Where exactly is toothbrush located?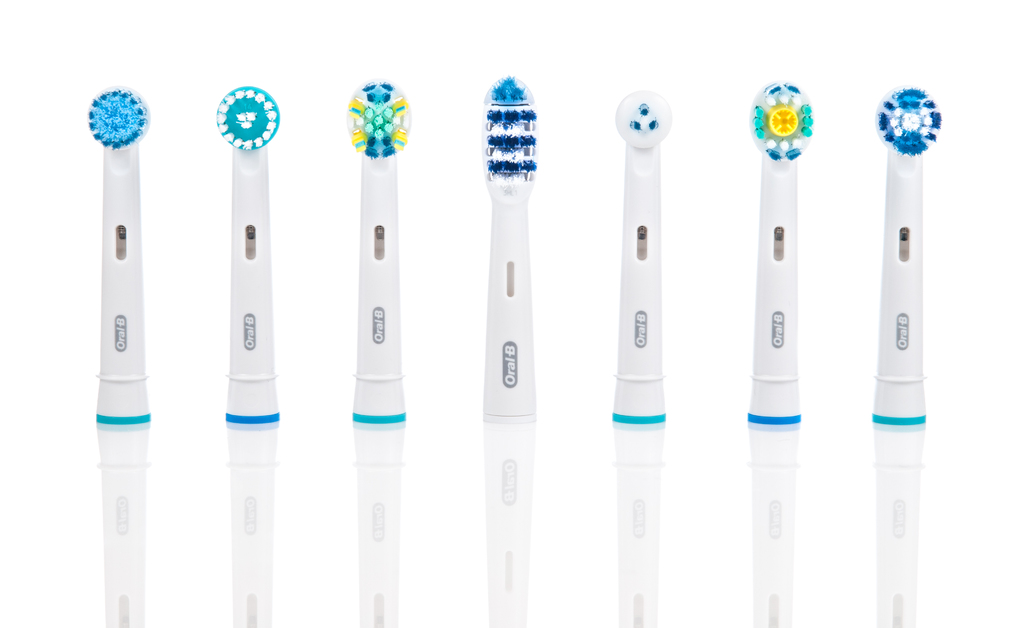
Its bounding box is {"left": 870, "top": 91, "right": 941, "bottom": 626}.
